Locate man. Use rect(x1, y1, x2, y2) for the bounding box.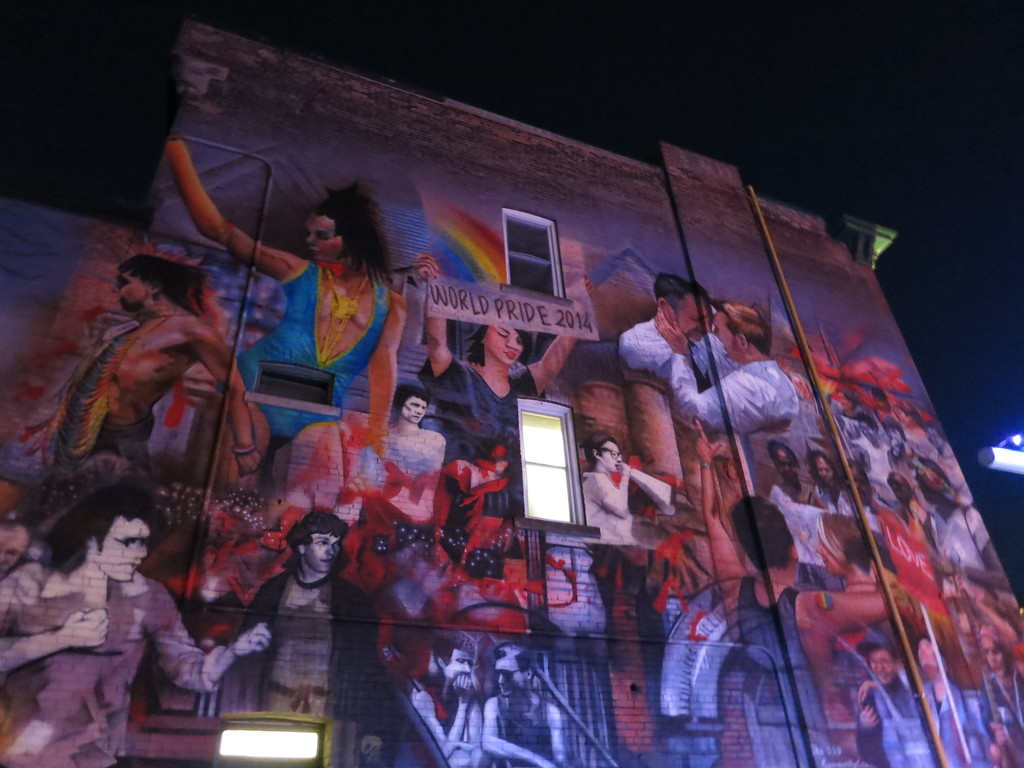
rect(408, 634, 485, 767).
